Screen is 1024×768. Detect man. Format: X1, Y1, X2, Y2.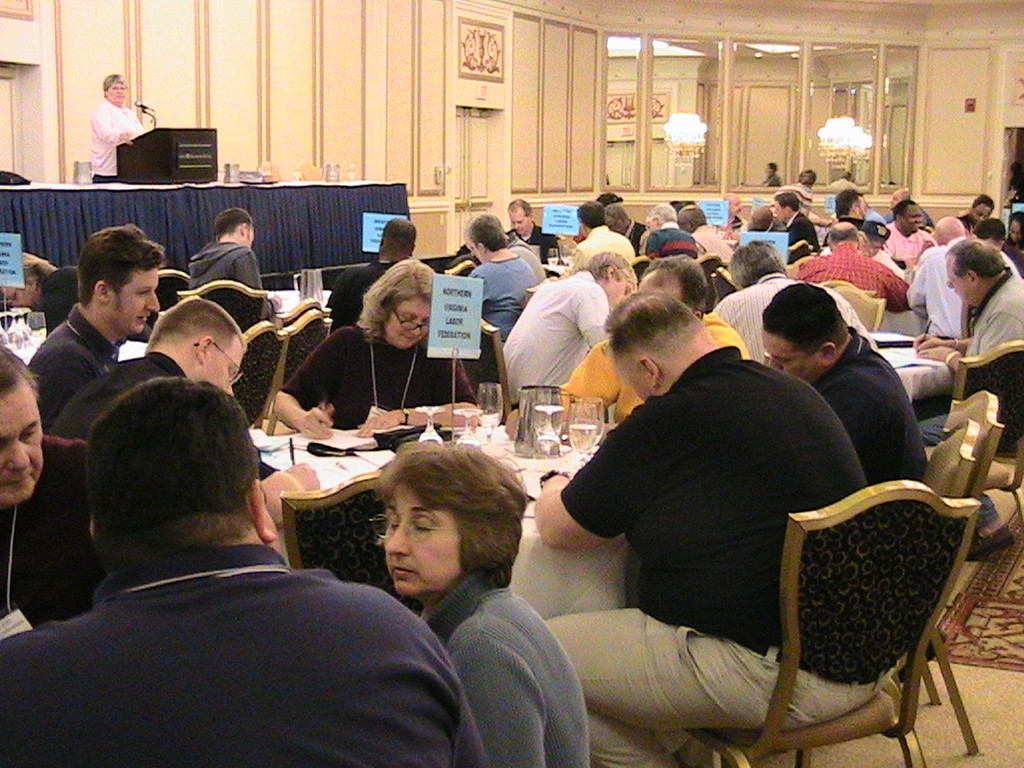
0, 377, 468, 757.
